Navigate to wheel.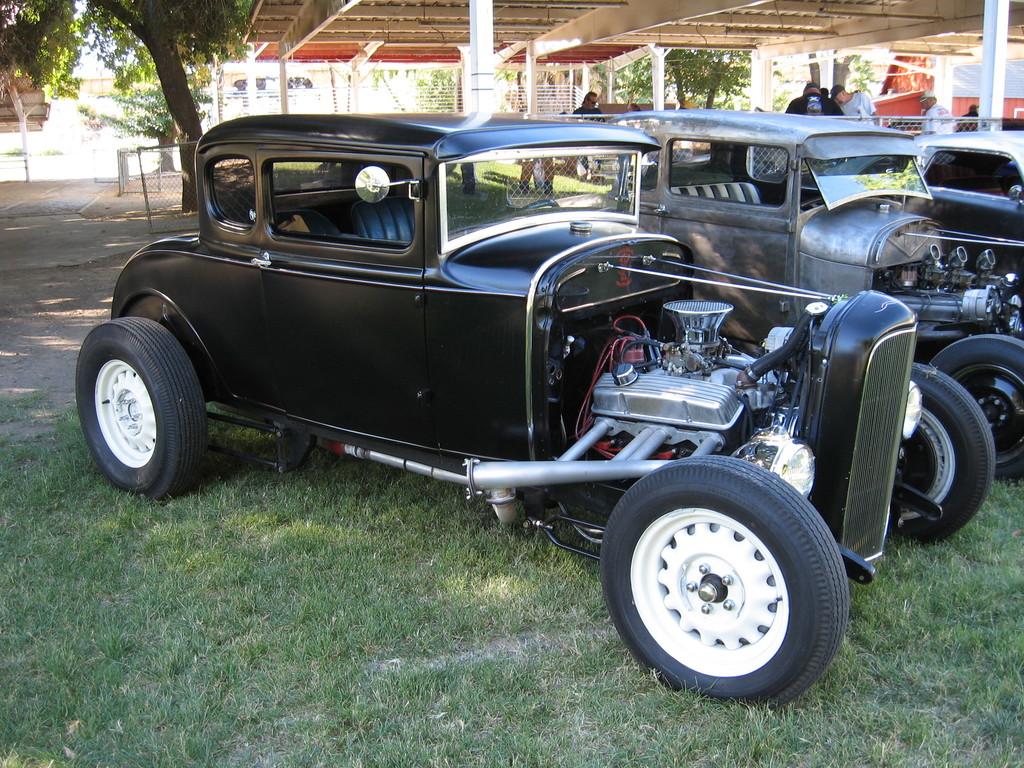
Navigation target: 77:321:206:500.
